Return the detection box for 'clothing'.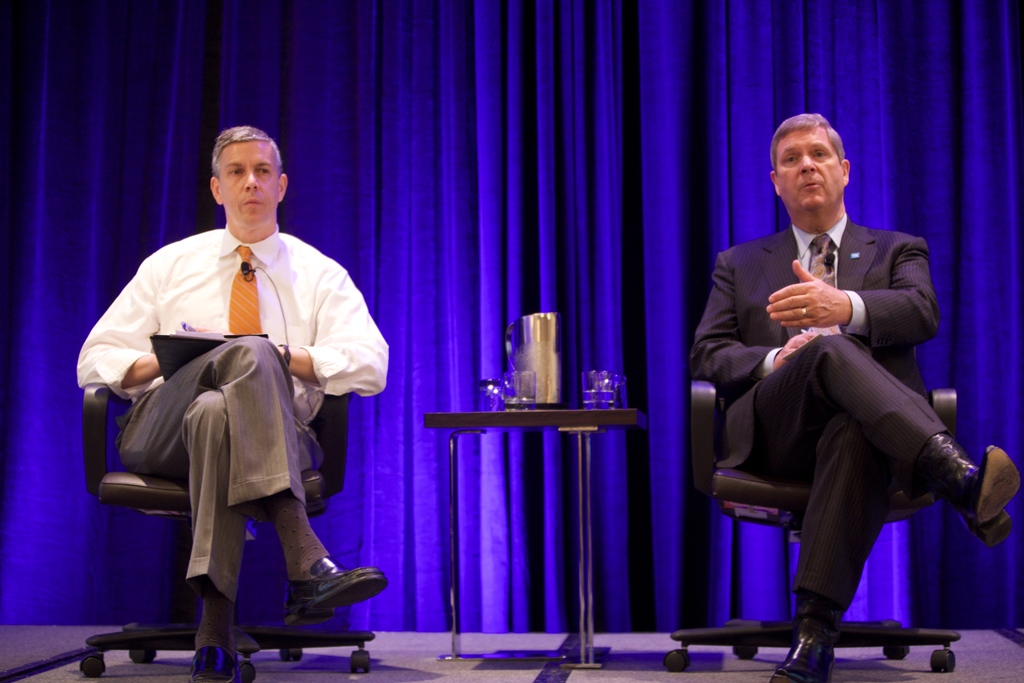
bbox=(704, 179, 970, 634).
